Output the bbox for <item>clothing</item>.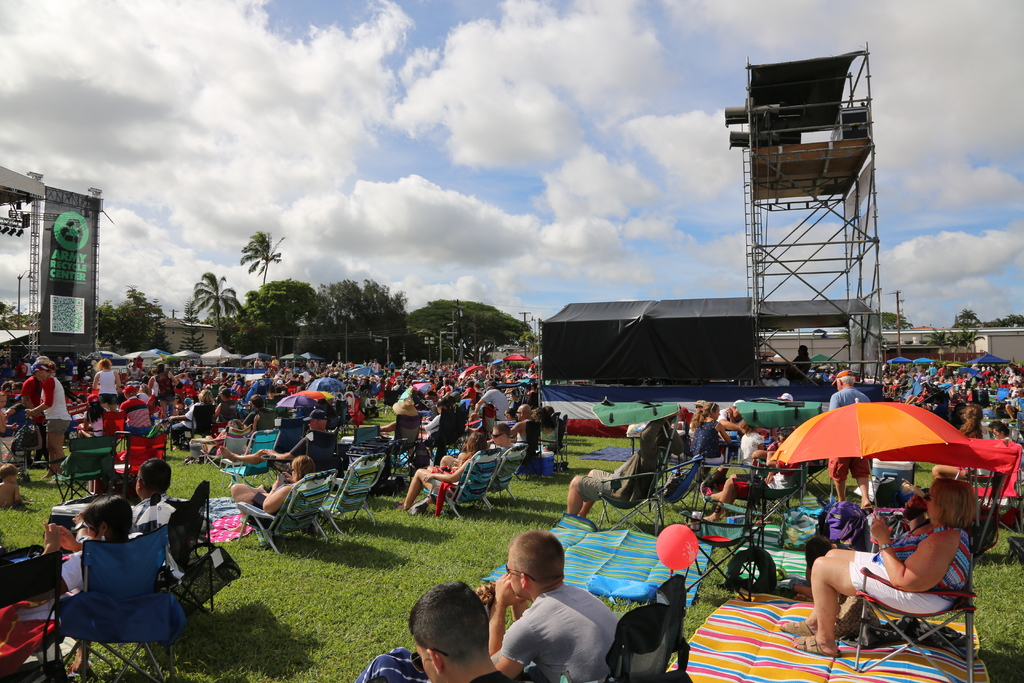
<bbox>504, 578, 627, 678</bbox>.
